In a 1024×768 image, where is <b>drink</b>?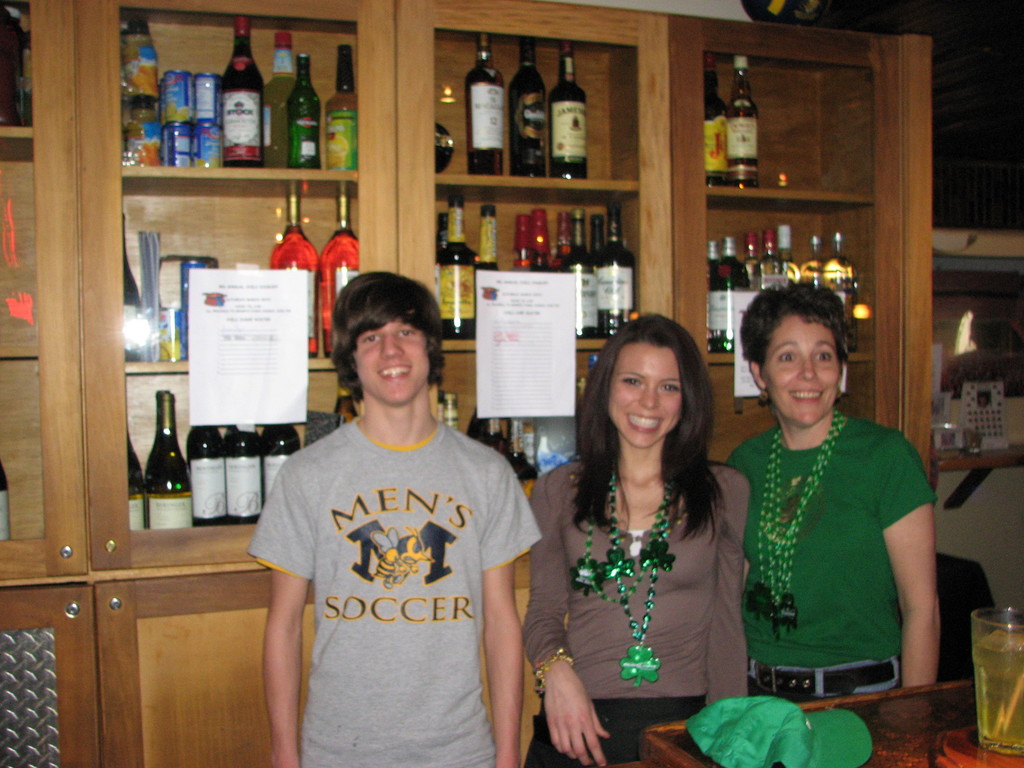
Rect(966, 625, 1023, 758).
